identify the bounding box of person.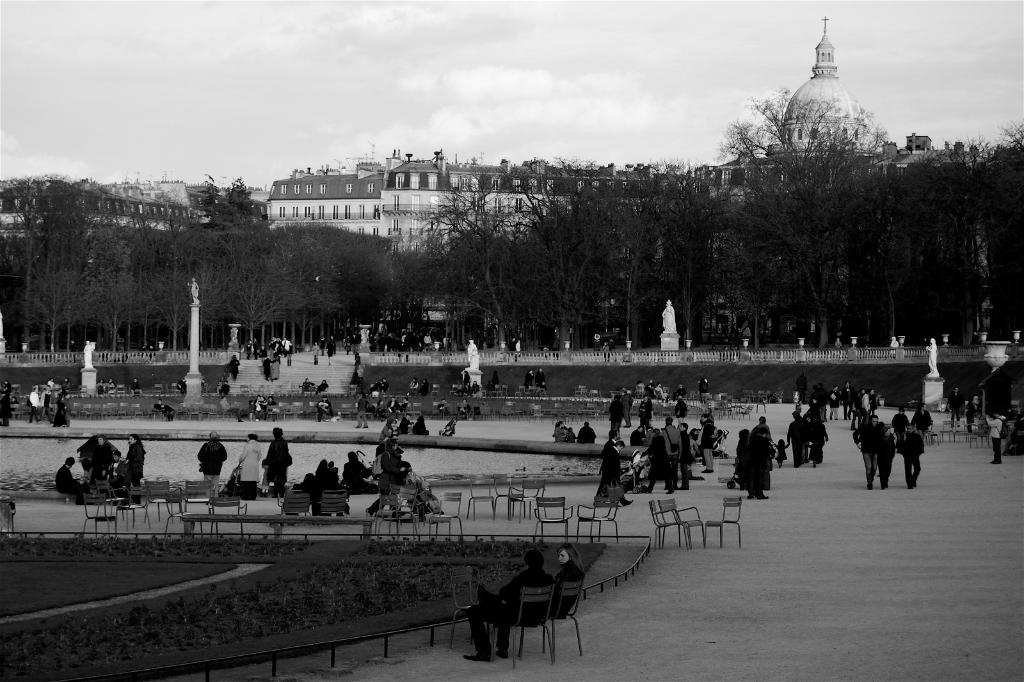
(314, 459, 346, 518).
